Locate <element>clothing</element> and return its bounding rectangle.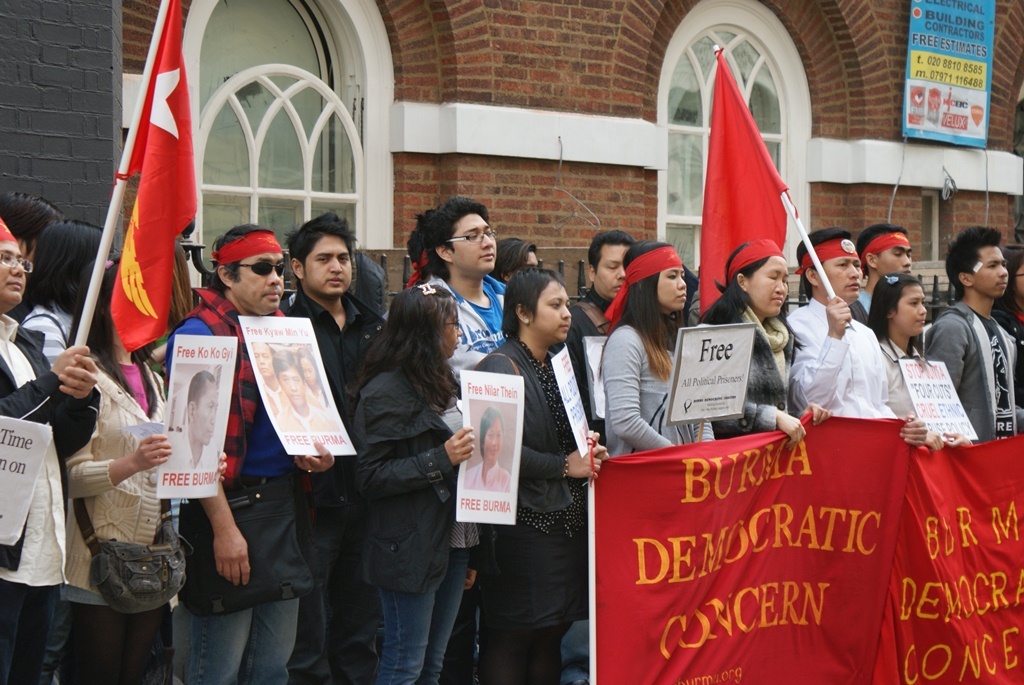
(714,306,795,440).
